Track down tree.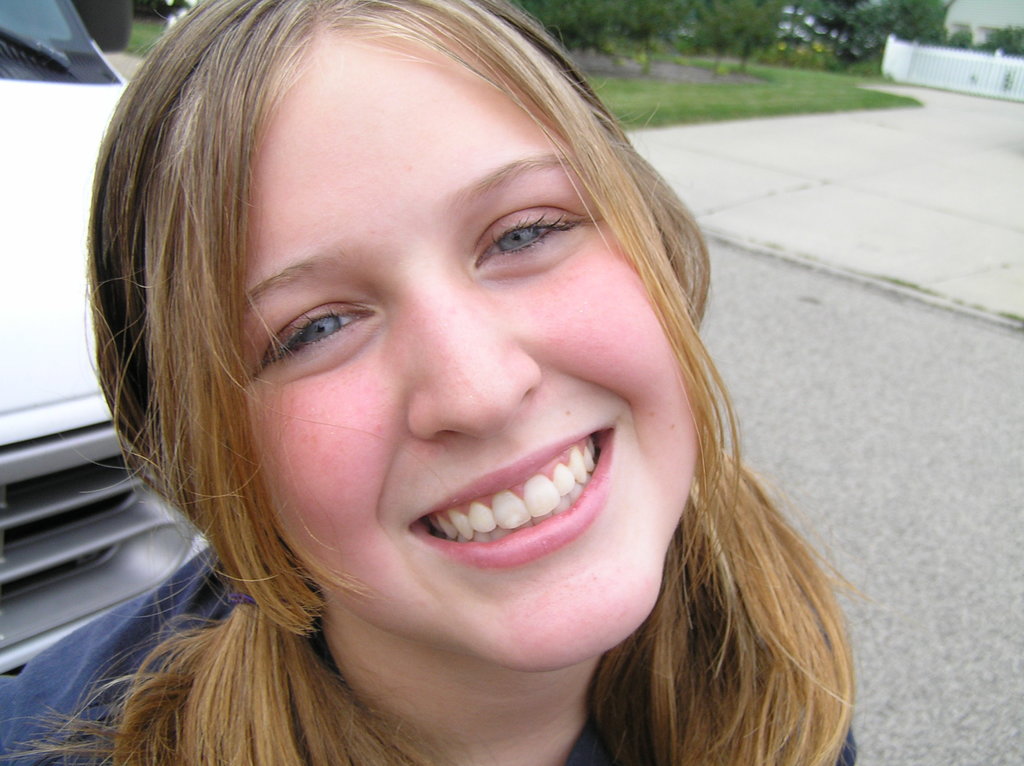
Tracked to <region>942, 29, 975, 54</region>.
